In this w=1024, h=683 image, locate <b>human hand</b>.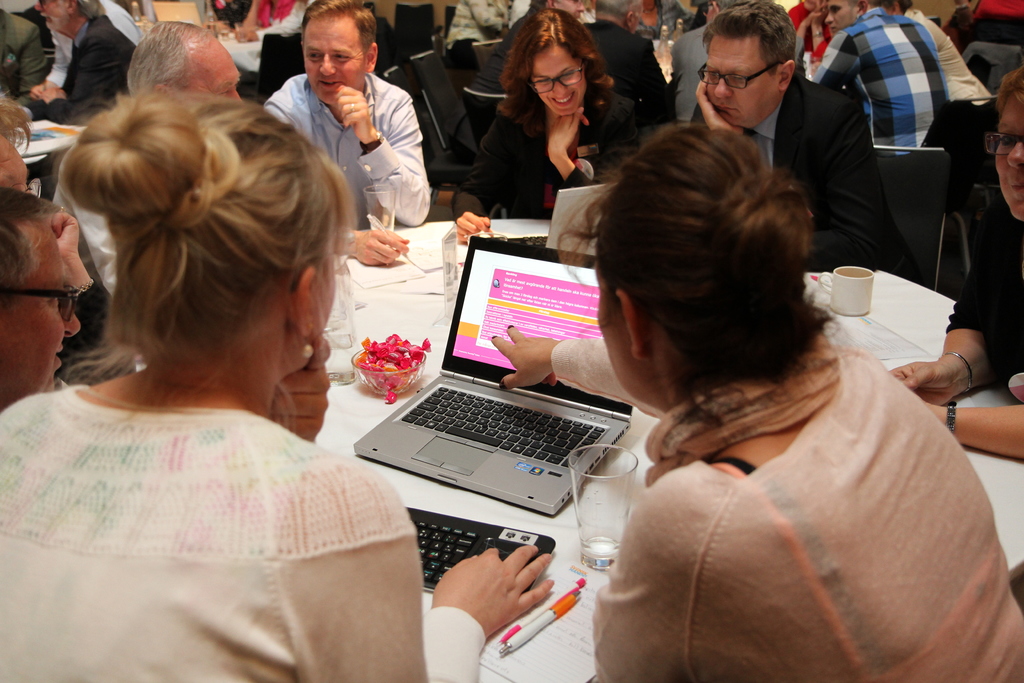
Bounding box: x1=30, y1=83, x2=45, y2=101.
